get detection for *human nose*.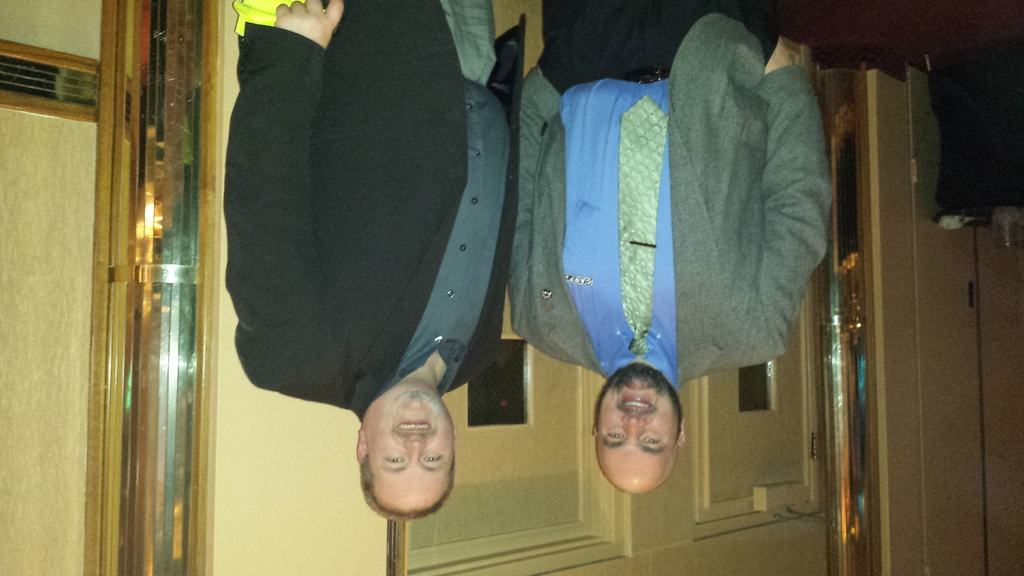
Detection: 404 440 428 461.
